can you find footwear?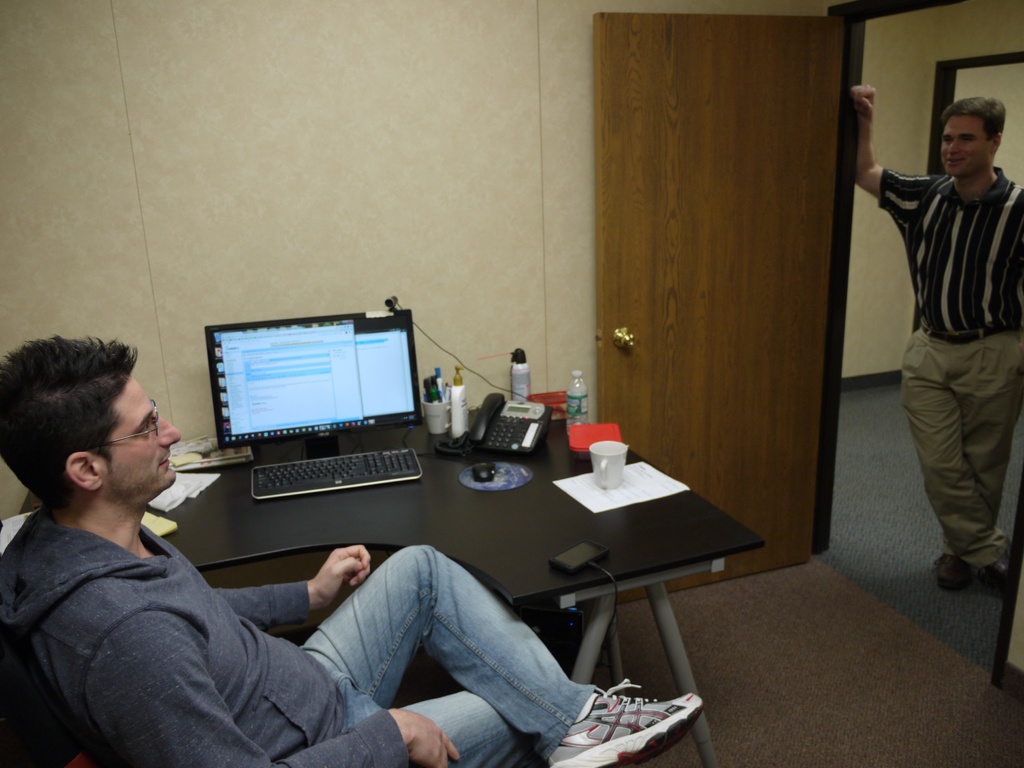
Yes, bounding box: bbox(981, 548, 1006, 584).
